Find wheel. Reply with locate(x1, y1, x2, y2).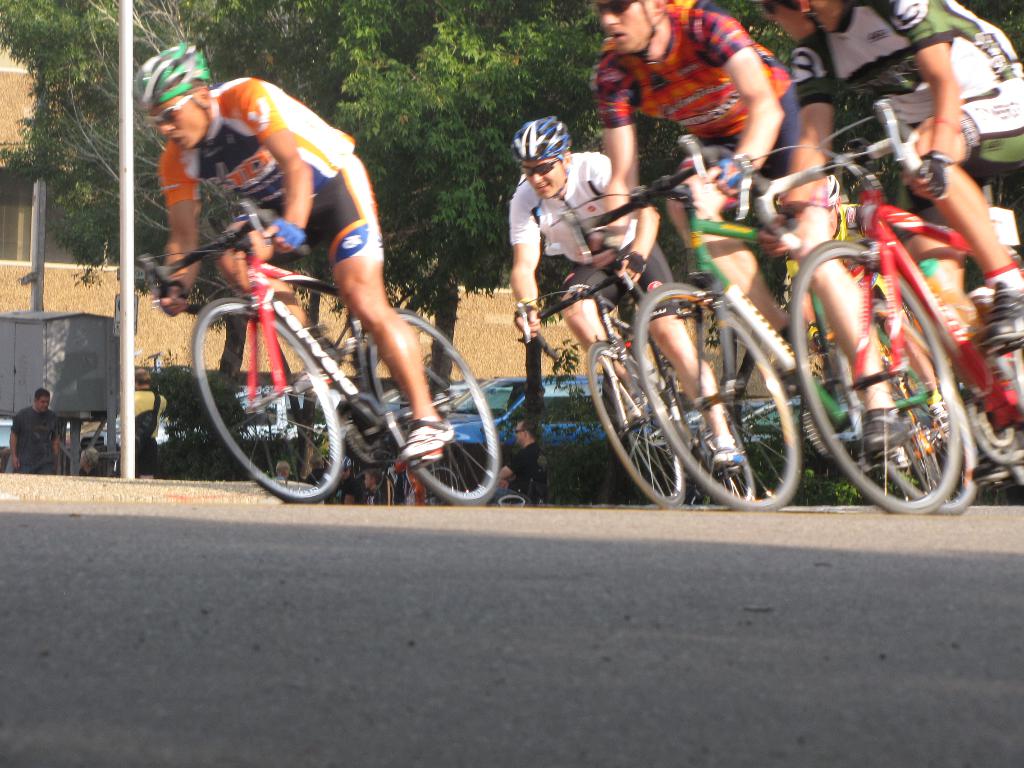
locate(370, 309, 500, 505).
